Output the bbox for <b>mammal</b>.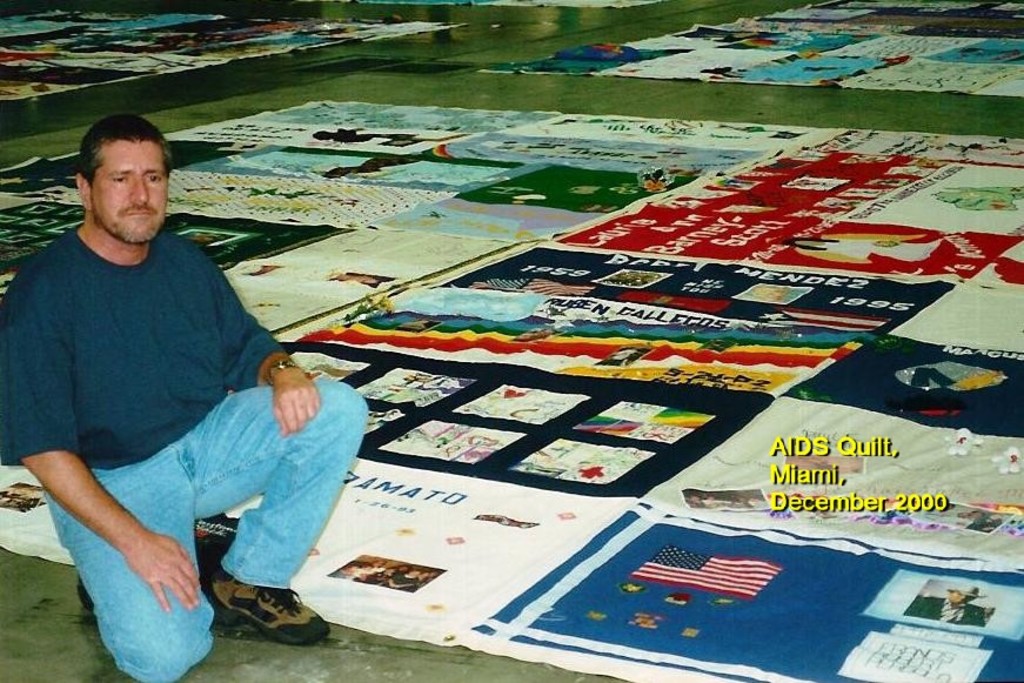
[0,129,355,631].
